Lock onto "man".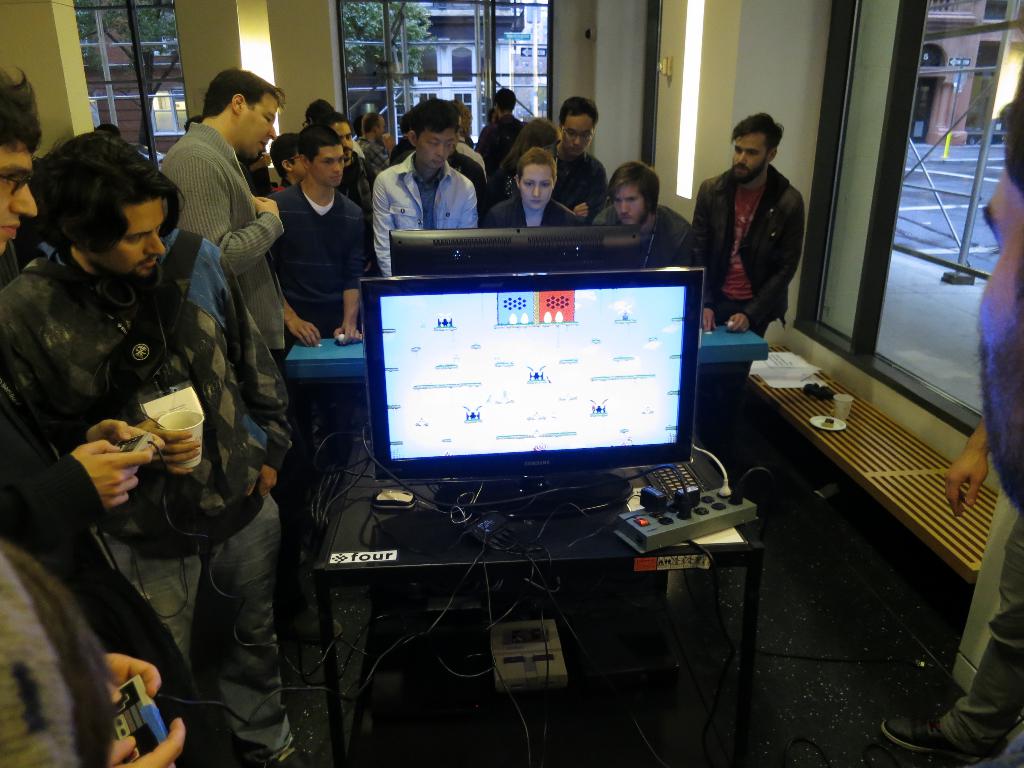
Locked: [0,60,220,767].
